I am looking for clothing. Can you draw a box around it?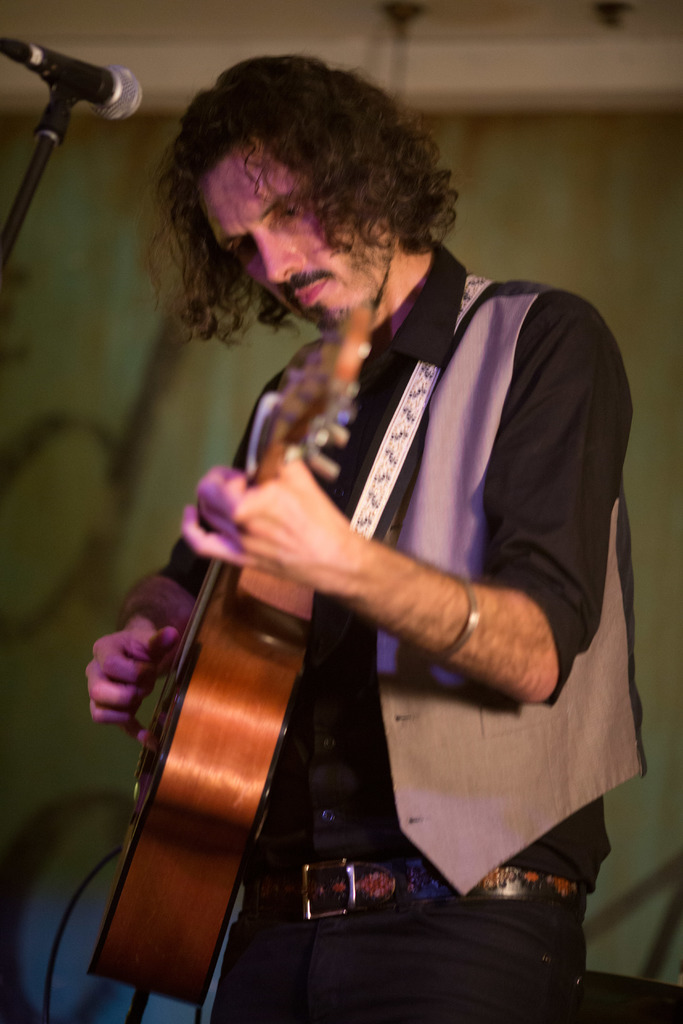
Sure, the bounding box is x1=161 y1=241 x2=654 y2=1023.
